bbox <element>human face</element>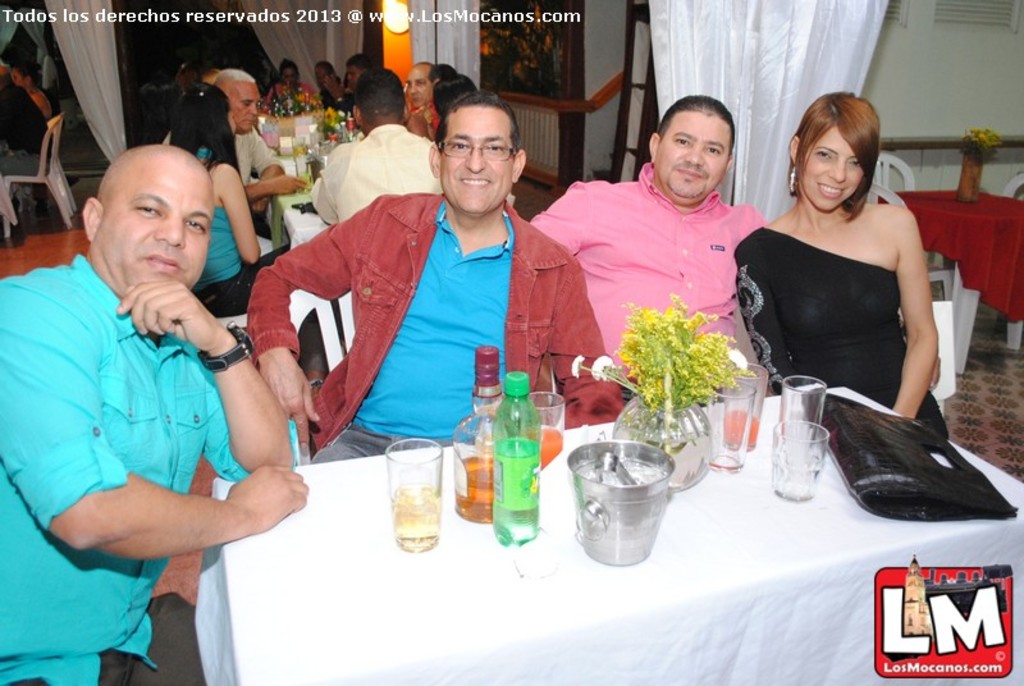
[797,122,868,207]
